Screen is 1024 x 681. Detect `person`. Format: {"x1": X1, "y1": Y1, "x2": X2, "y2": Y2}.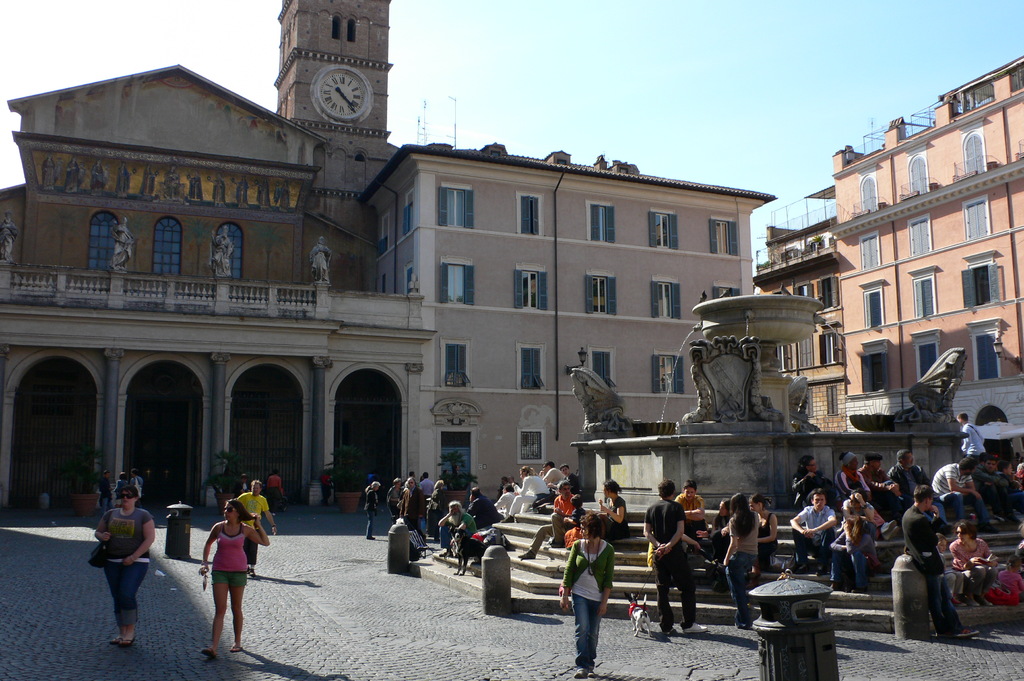
{"x1": 427, "y1": 479, "x2": 453, "y2": 533}.
